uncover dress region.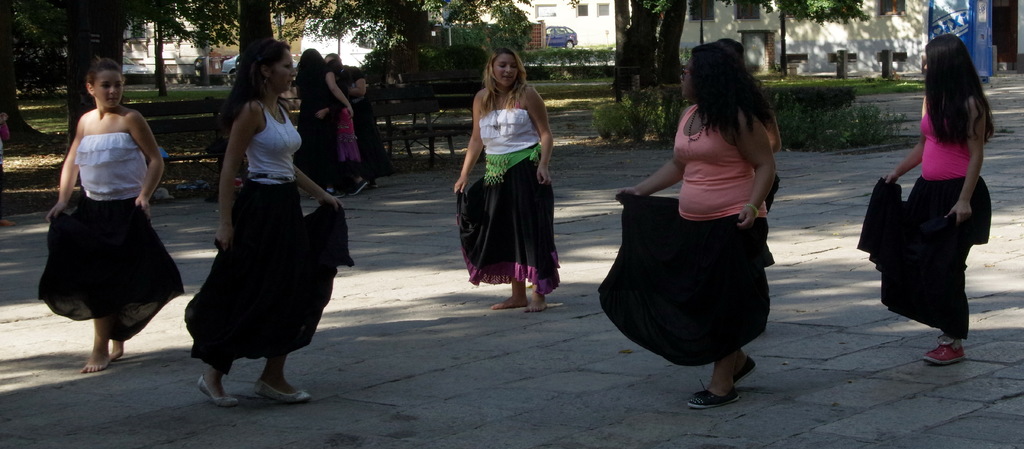
Uncovered: <bbox>26, 125, 183, 335</bbox>.
